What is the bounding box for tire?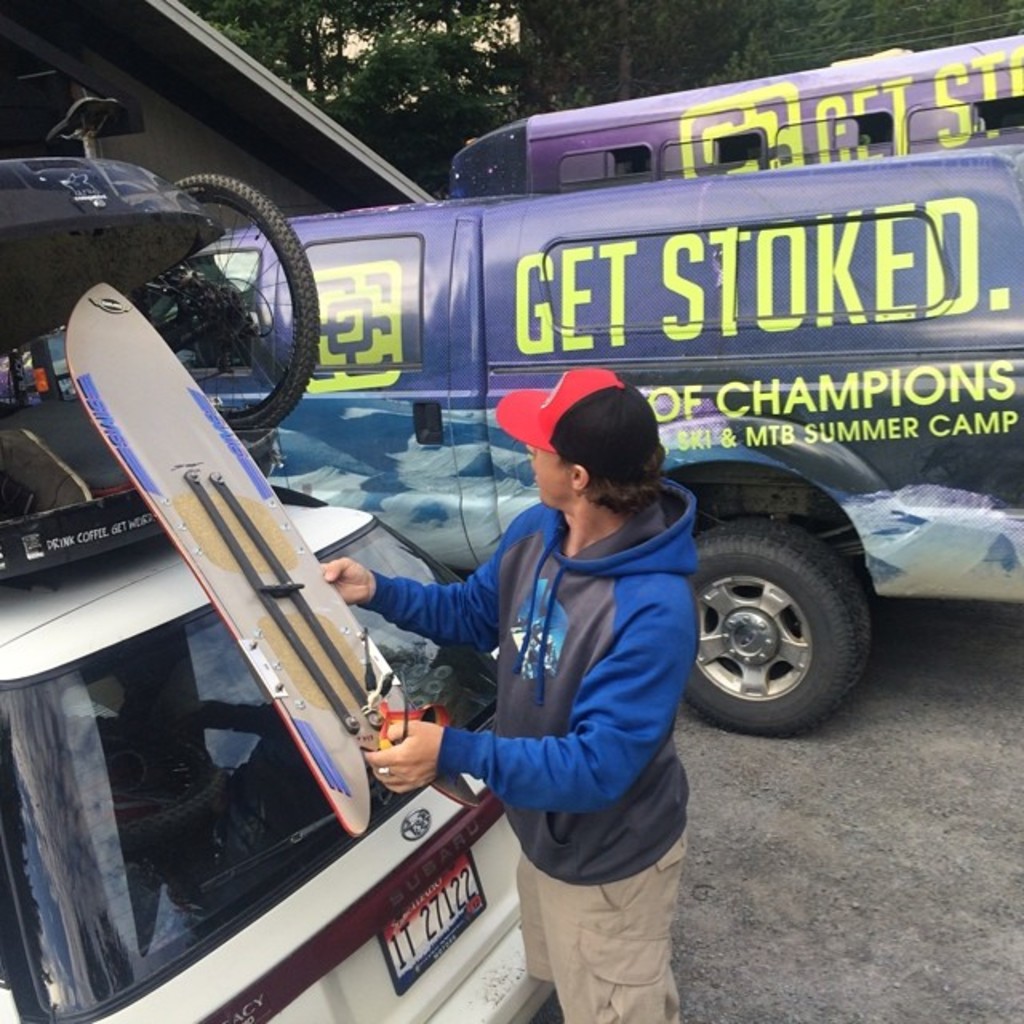
box(131, 173, 318, 435).
